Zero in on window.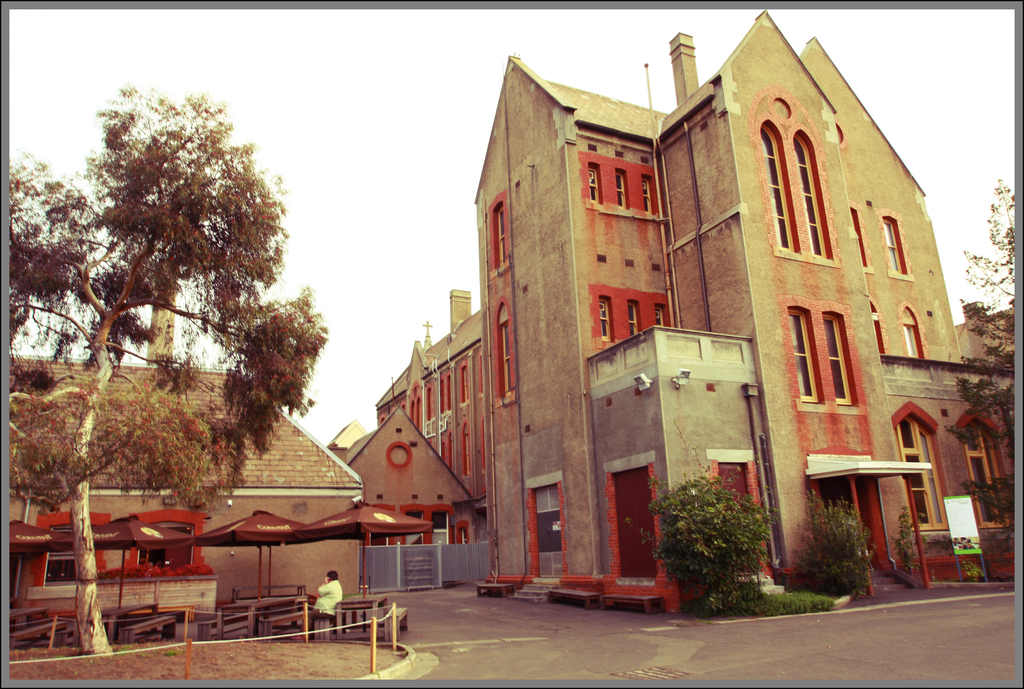
Zeroed in: pyautogui.locateOnScreen(649, 305, 676, 332).
